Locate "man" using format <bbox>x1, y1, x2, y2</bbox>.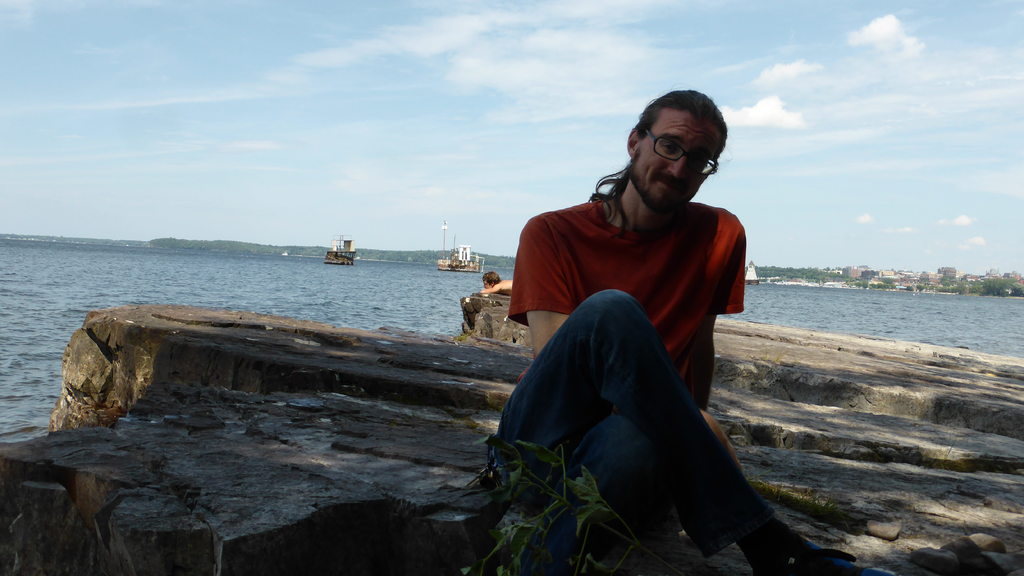
<bbox>481, 270, 512, 299</bbox>.
